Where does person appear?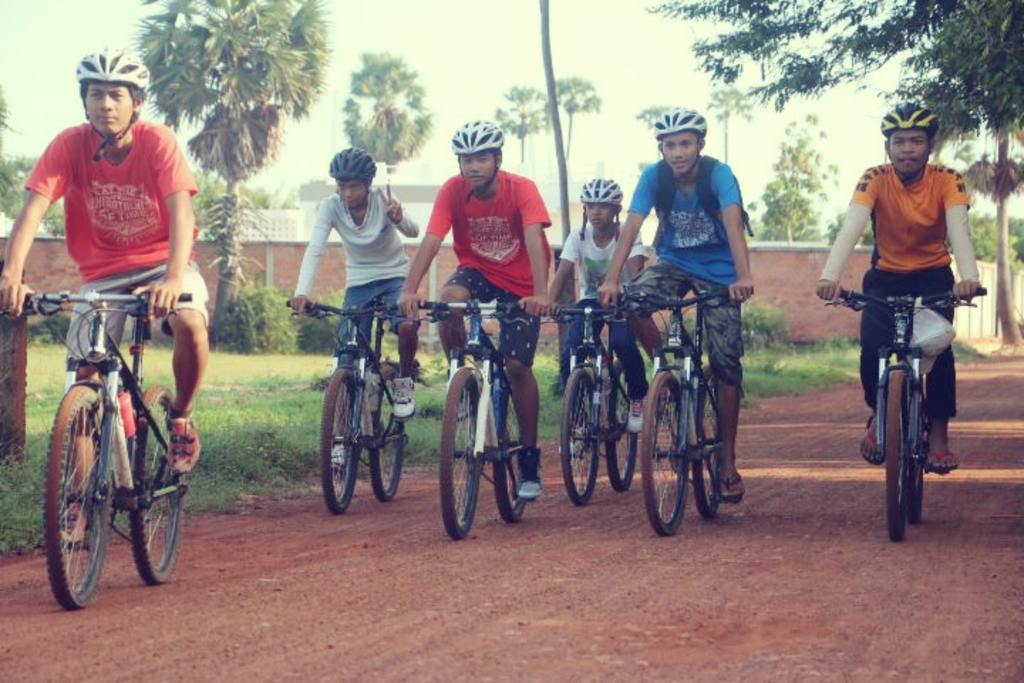
Appears at 287, 150, 417, 466.
